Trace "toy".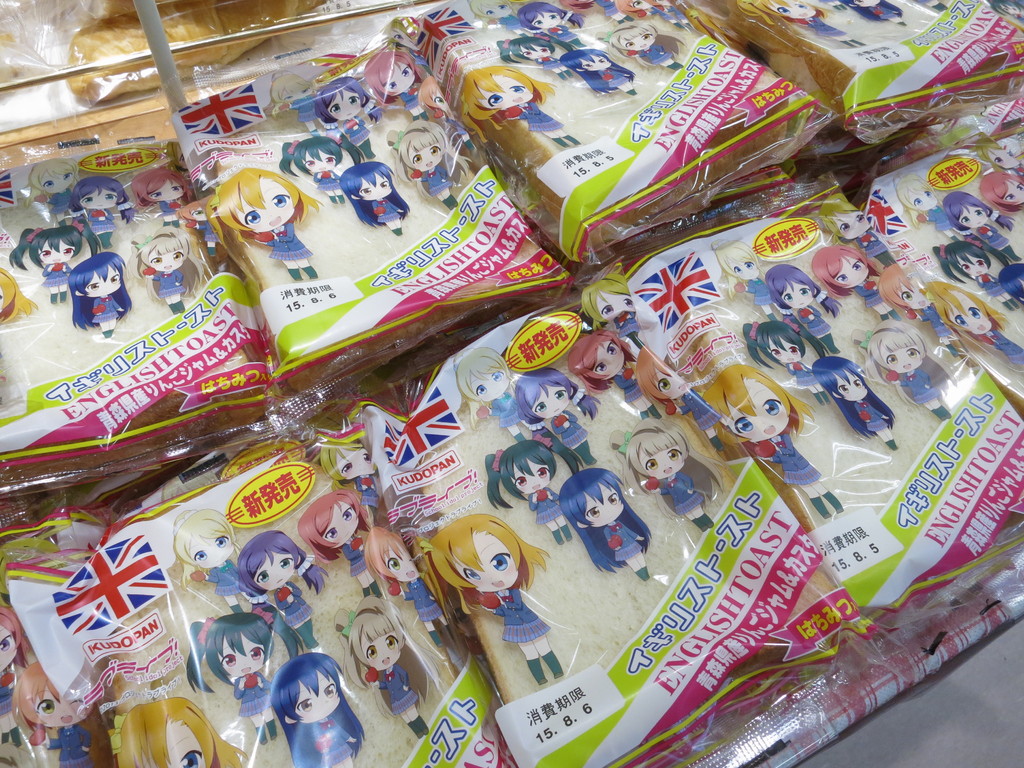
Traced to locate(188, 150, 311, 276).
